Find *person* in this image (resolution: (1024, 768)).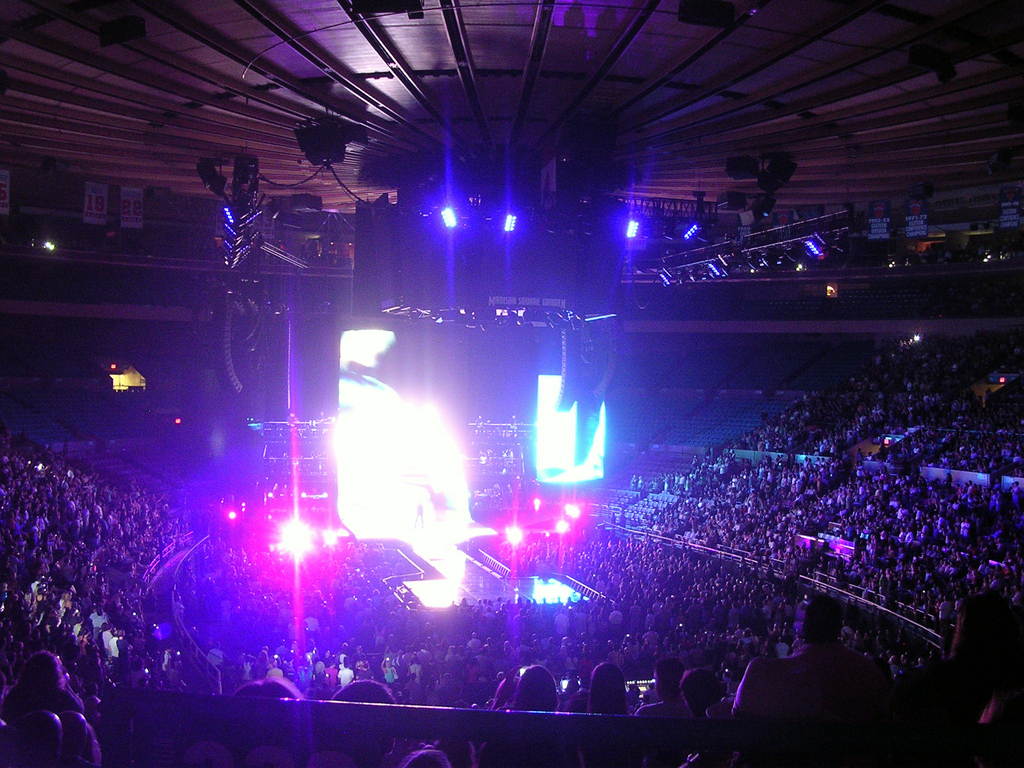
<region>687, 660, 757, 767</region>.
